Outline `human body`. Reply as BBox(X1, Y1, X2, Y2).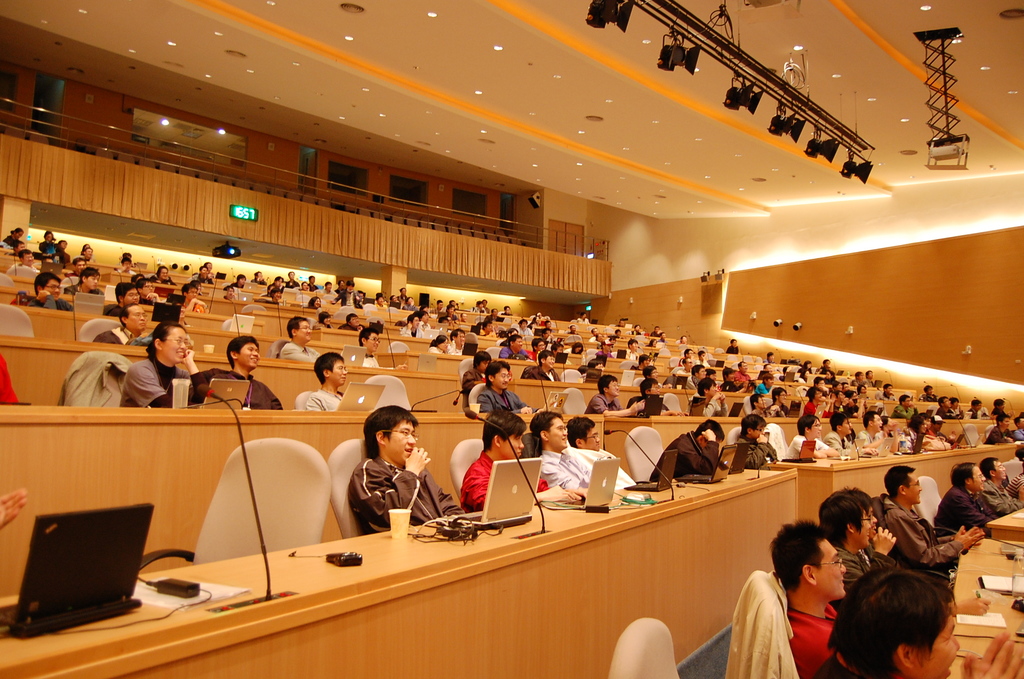
BBox(588, 327, 595, 345).
